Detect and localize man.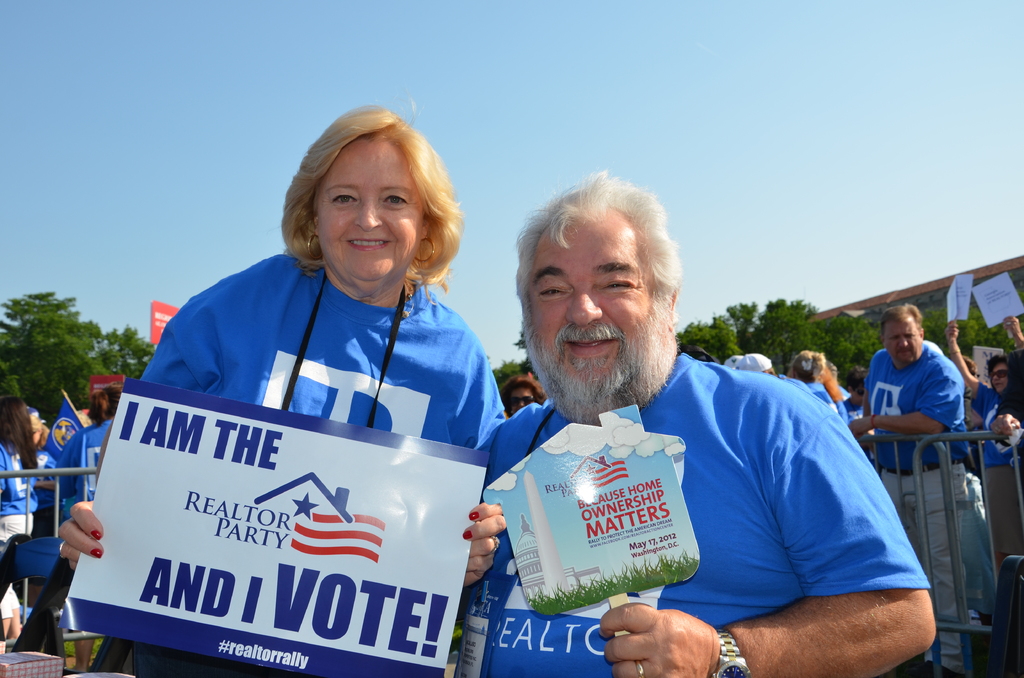
Localized at <region>840, 378, 868, 416</region>.
